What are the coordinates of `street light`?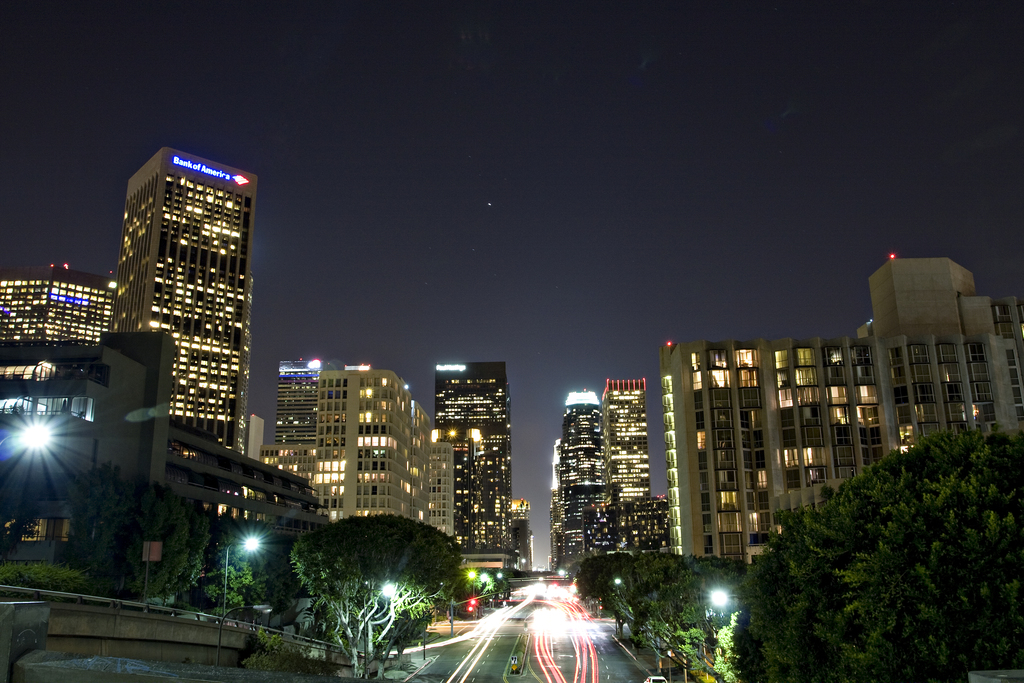
bbox=[477, 570, 493, 587].
